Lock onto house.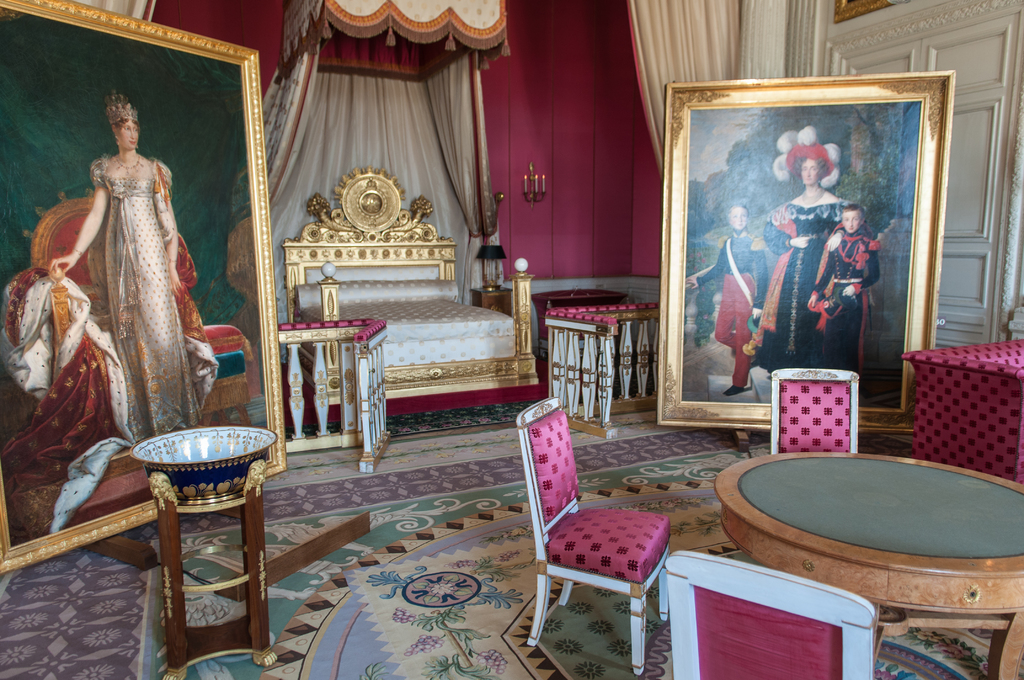
Locked: bbox=(0, 0, 1023, 679).
